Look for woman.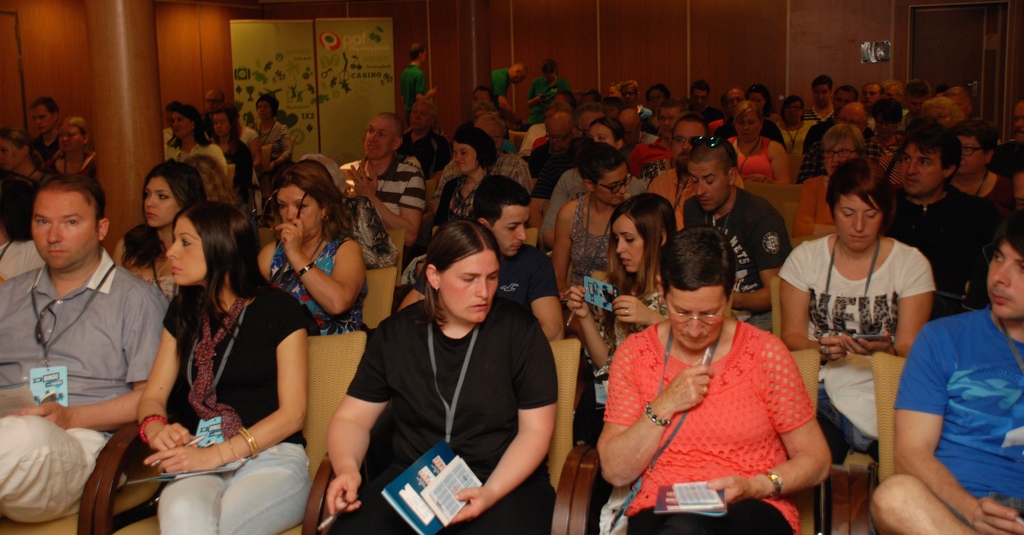
Found: pyautogui.locateOnScreen(727, 101, 790, 186).
